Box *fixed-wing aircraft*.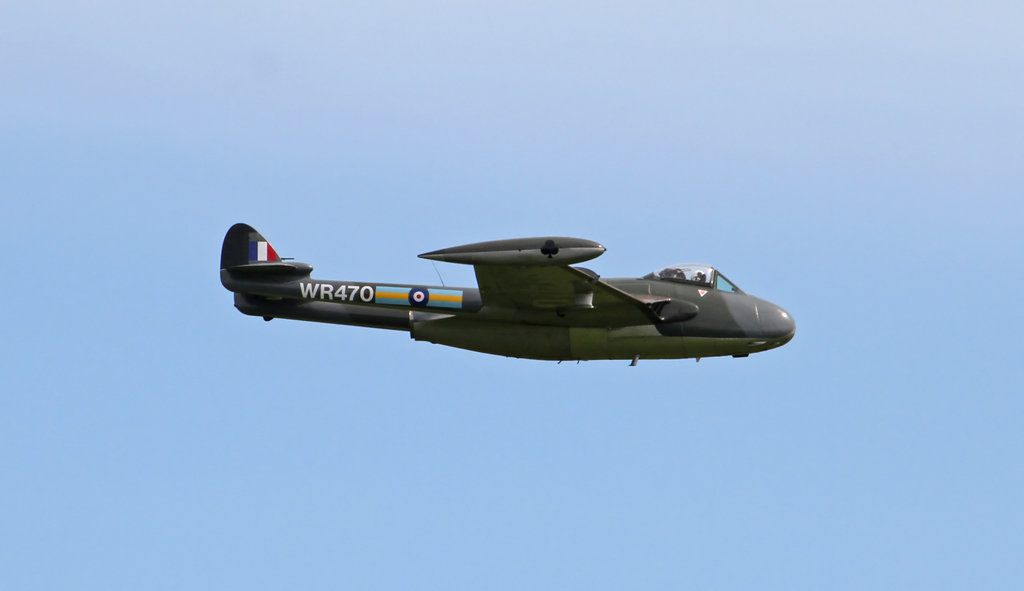
bbox(209, 215, 796, 379).
